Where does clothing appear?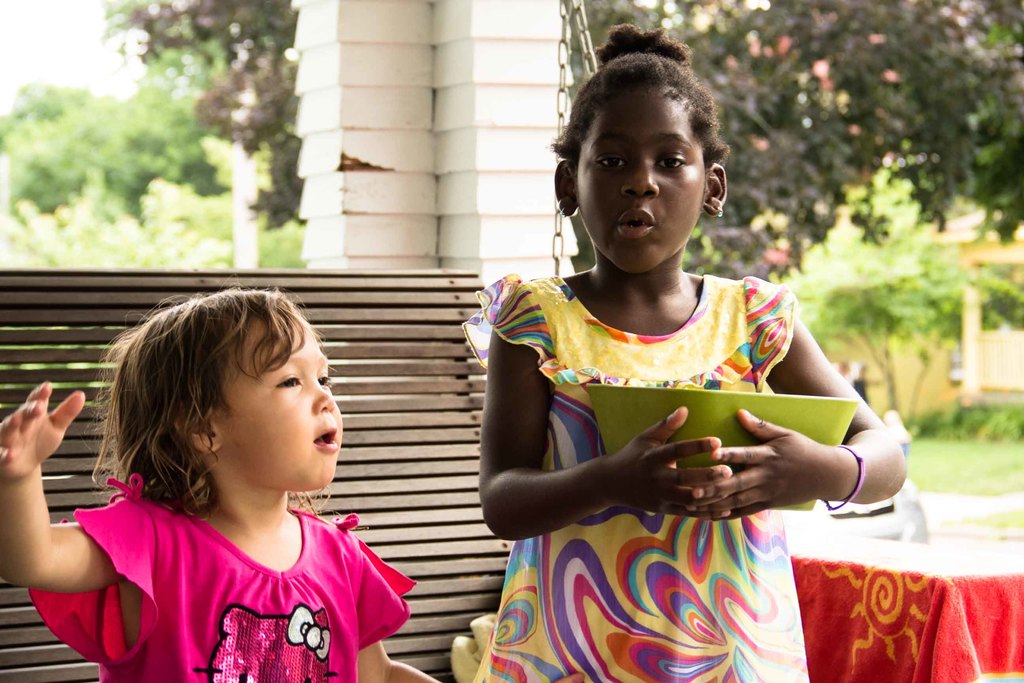
Appears at (x1=450, y1=260, x2=815, y2=682).
